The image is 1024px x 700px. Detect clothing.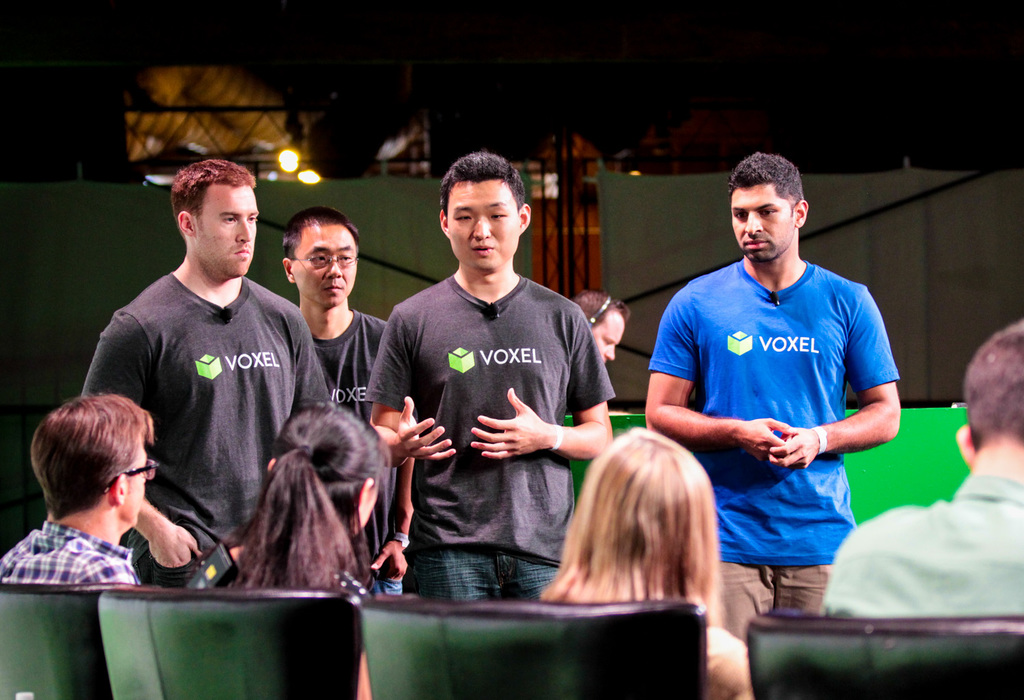
Detection: {"x1": 77, "y1": 270, "x2": 340, "y2": 587}.
